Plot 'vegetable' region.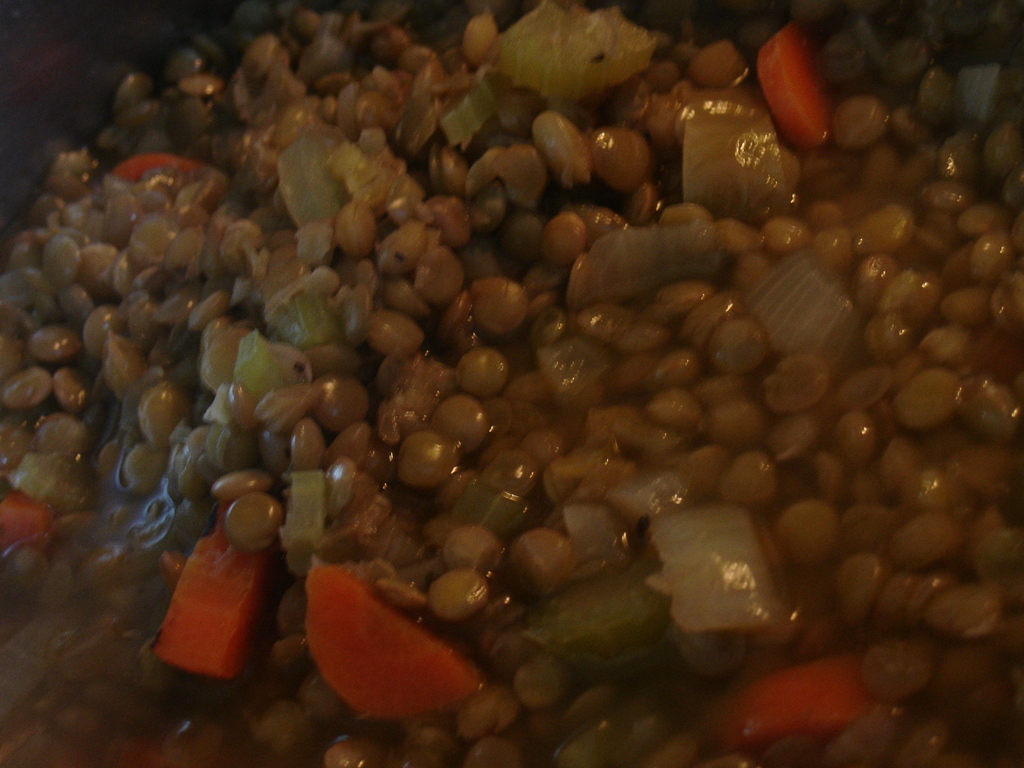
Plotted at 0,495,70,564.
